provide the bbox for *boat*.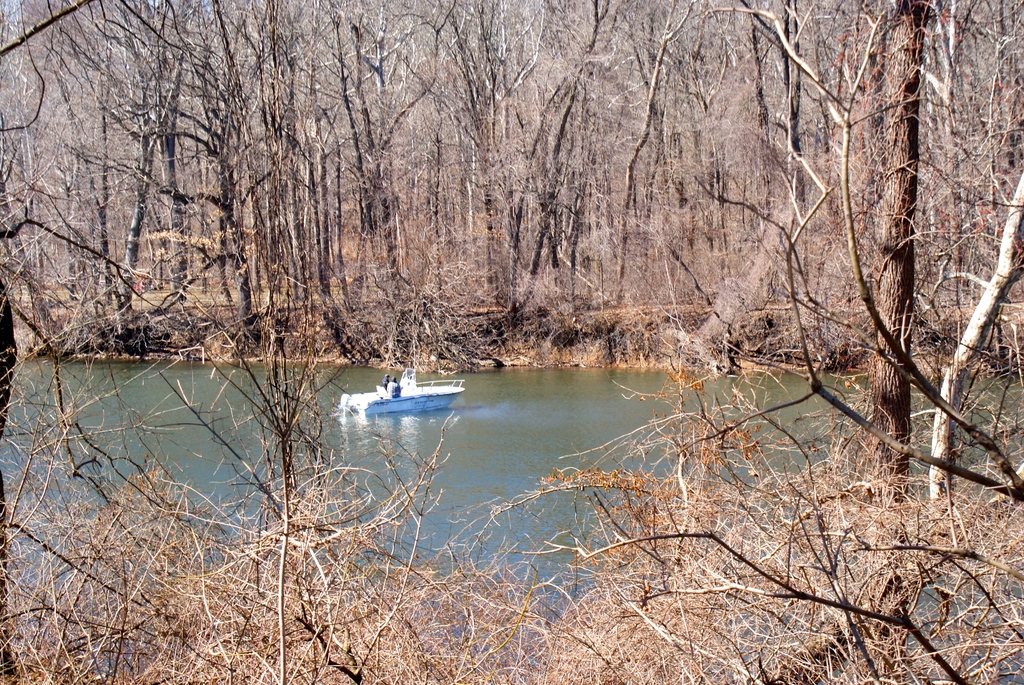
{"x1": 352, "y1": 359, "x2": 462, "y2": 421}.
